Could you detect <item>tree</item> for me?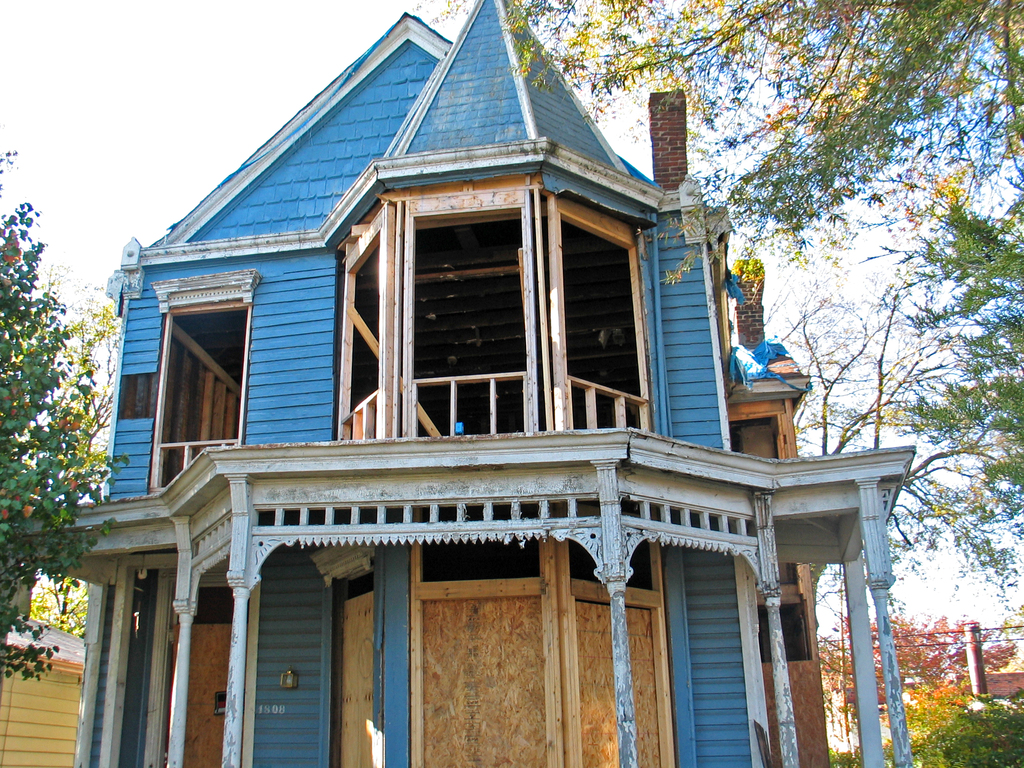
Detection result: box(826, 680, 1023, 767).
